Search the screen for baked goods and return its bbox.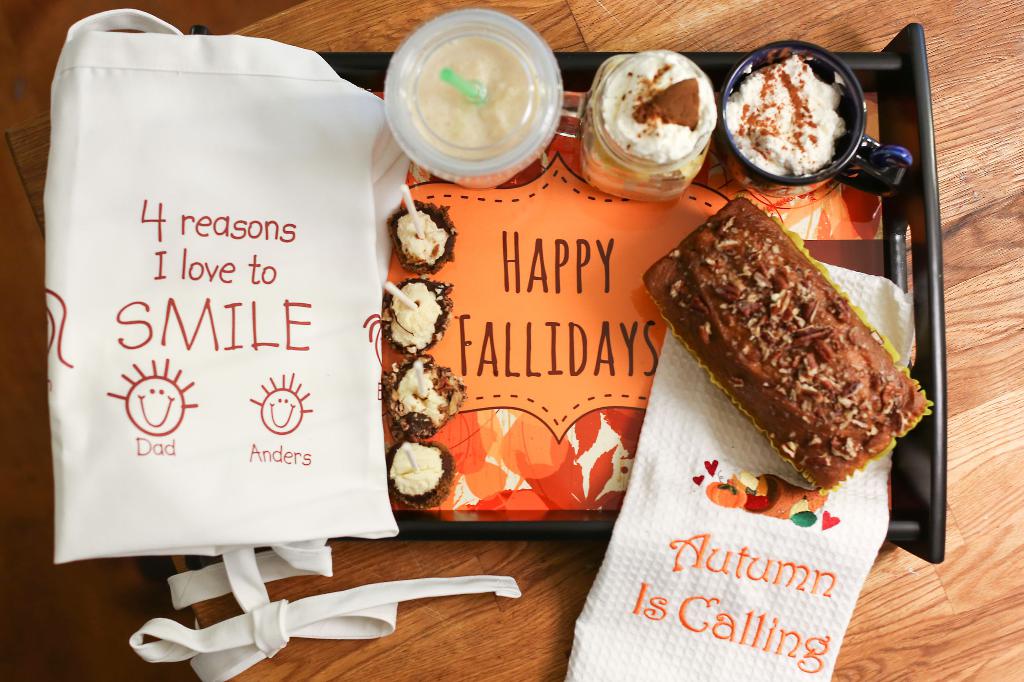
Found: BBox(385, 363, 467, 445).
